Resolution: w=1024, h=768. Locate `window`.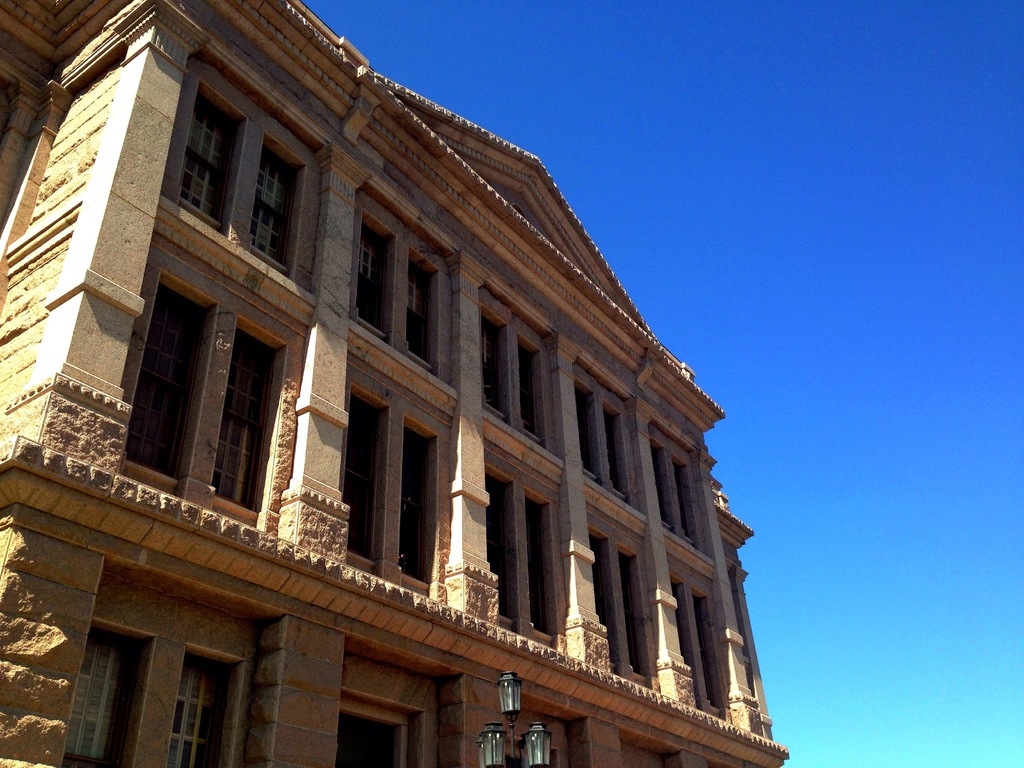
{"left": 401, "top": 435, "right": 427, "bottom": 581}.
